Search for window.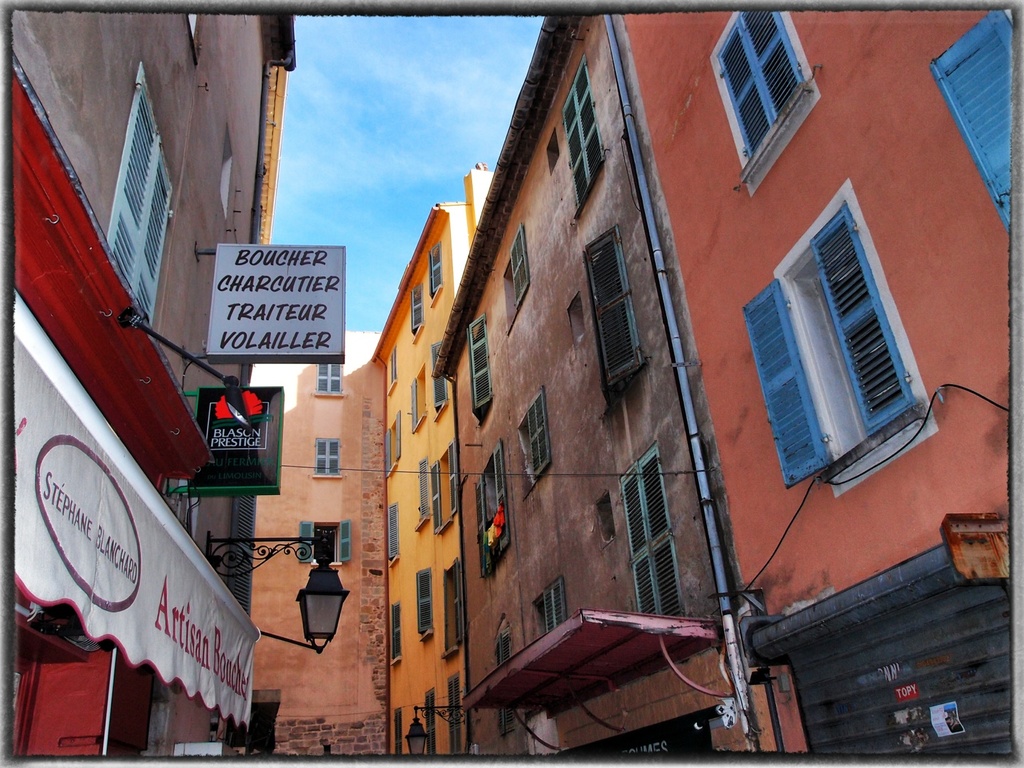
Found at 747,183,925,481.
